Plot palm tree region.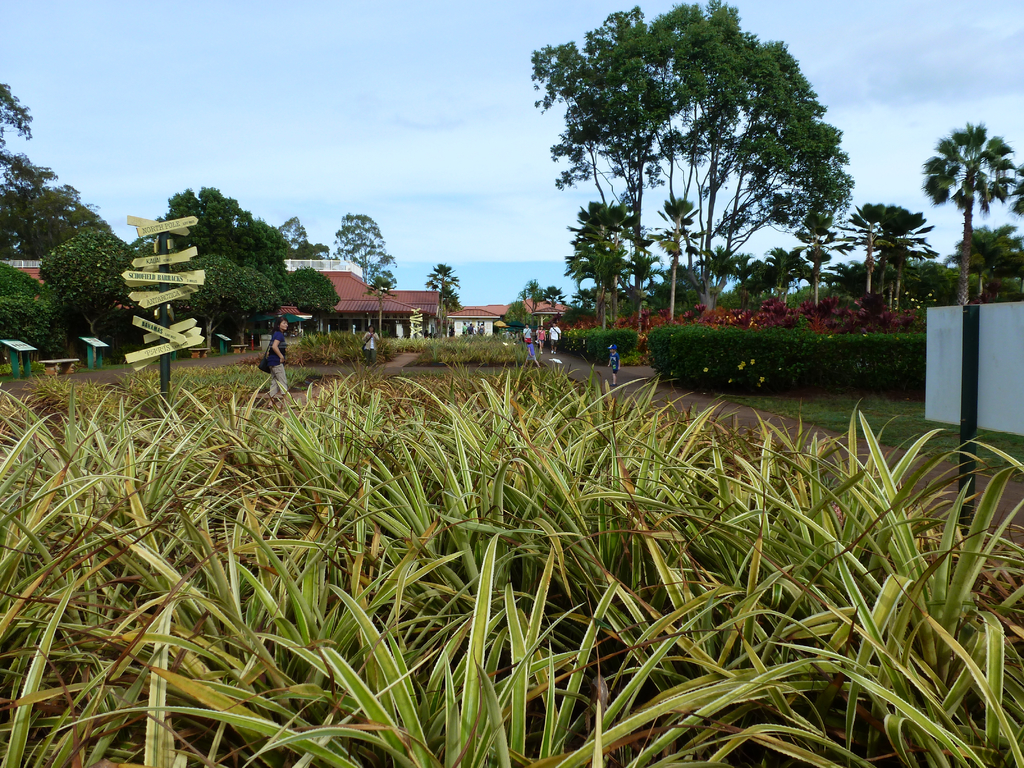
Plotted at 341, 211, 389, 301.
